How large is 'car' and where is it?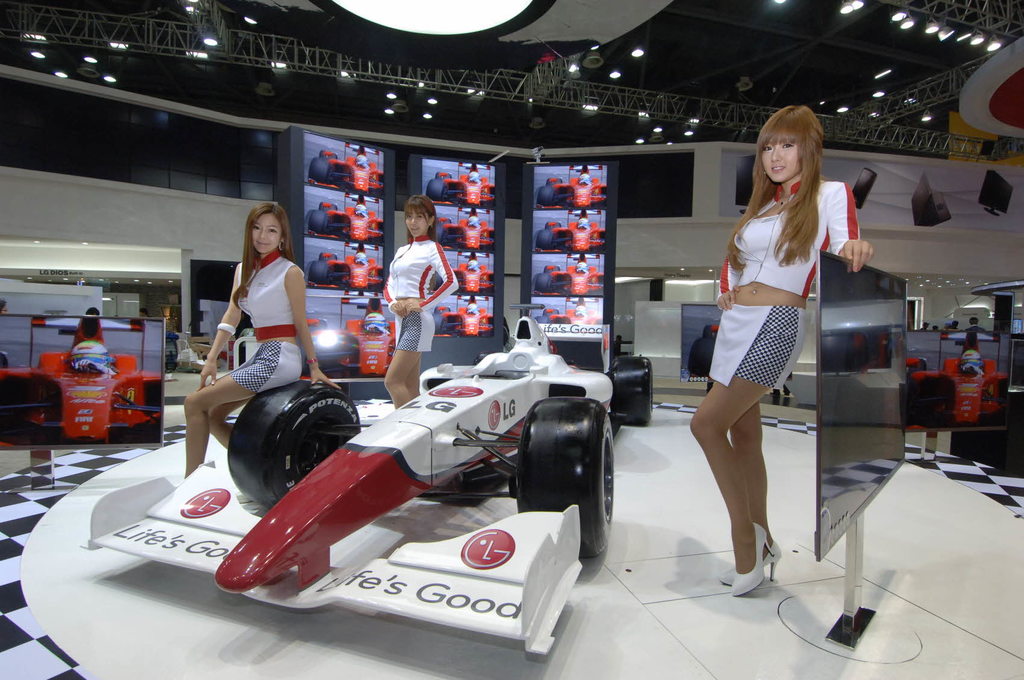
Bounding box: (left=307, top=142, right=386, bottom=202).
